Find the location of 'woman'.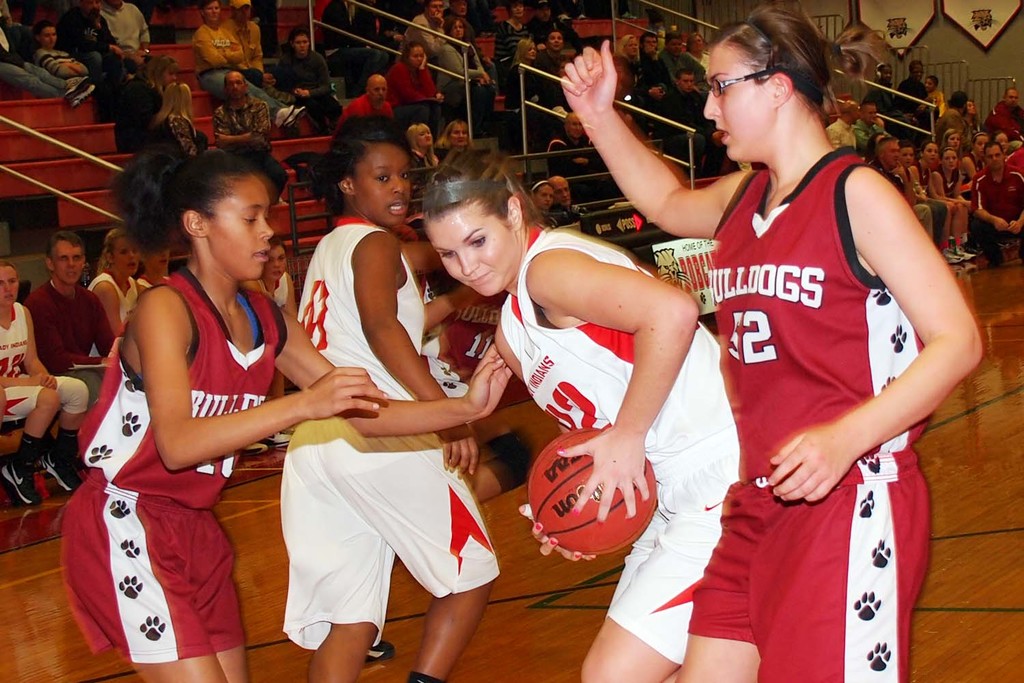
Location: 522/176/567/232.
